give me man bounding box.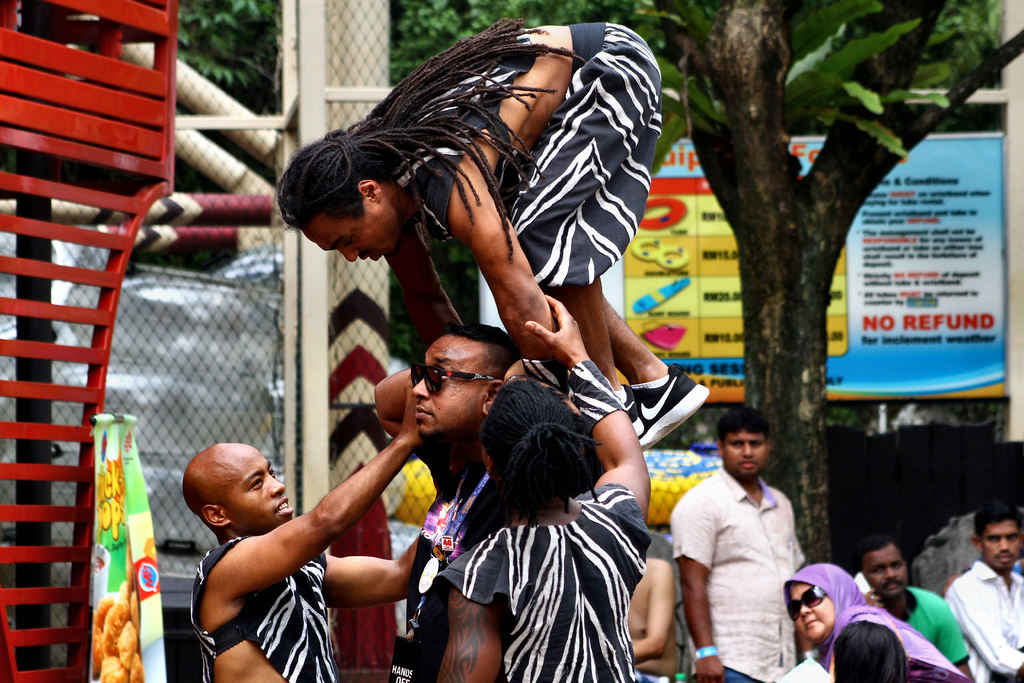
box(659, 409, 828, 676).
